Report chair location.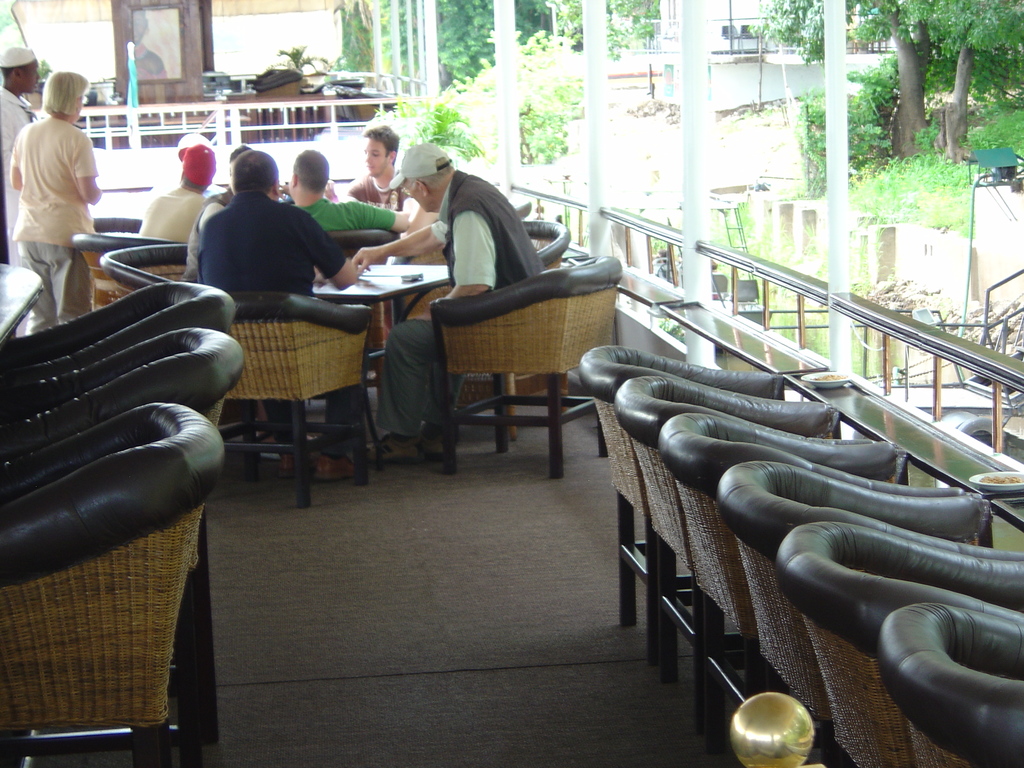
Report: locate(69, 230, 146, 319).
